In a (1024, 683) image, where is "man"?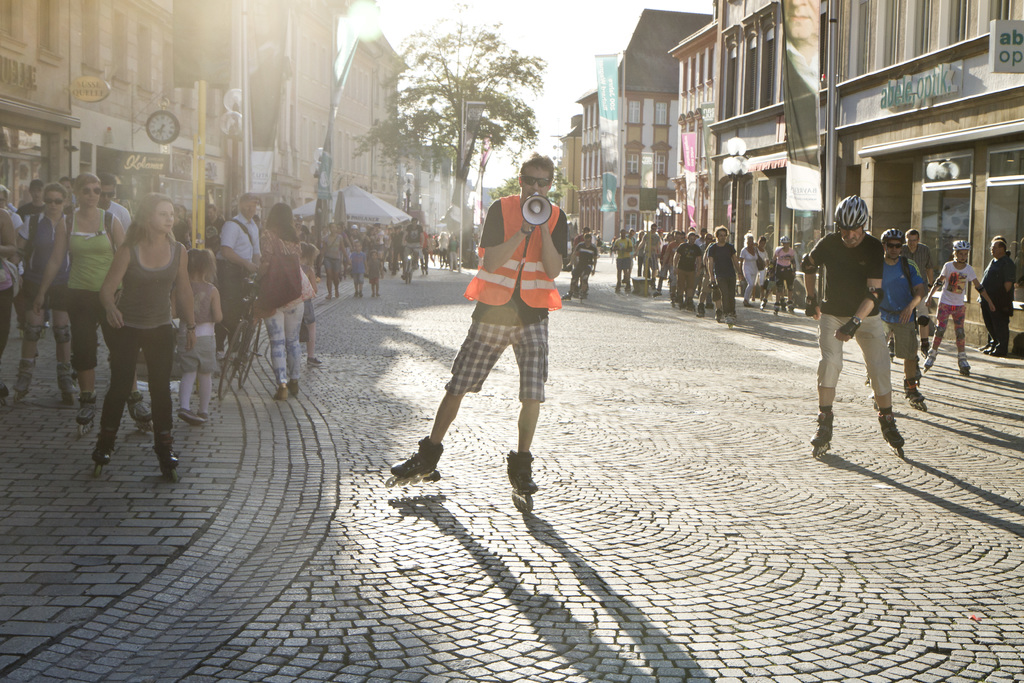
l=673, t=231, r=706, b=309.
